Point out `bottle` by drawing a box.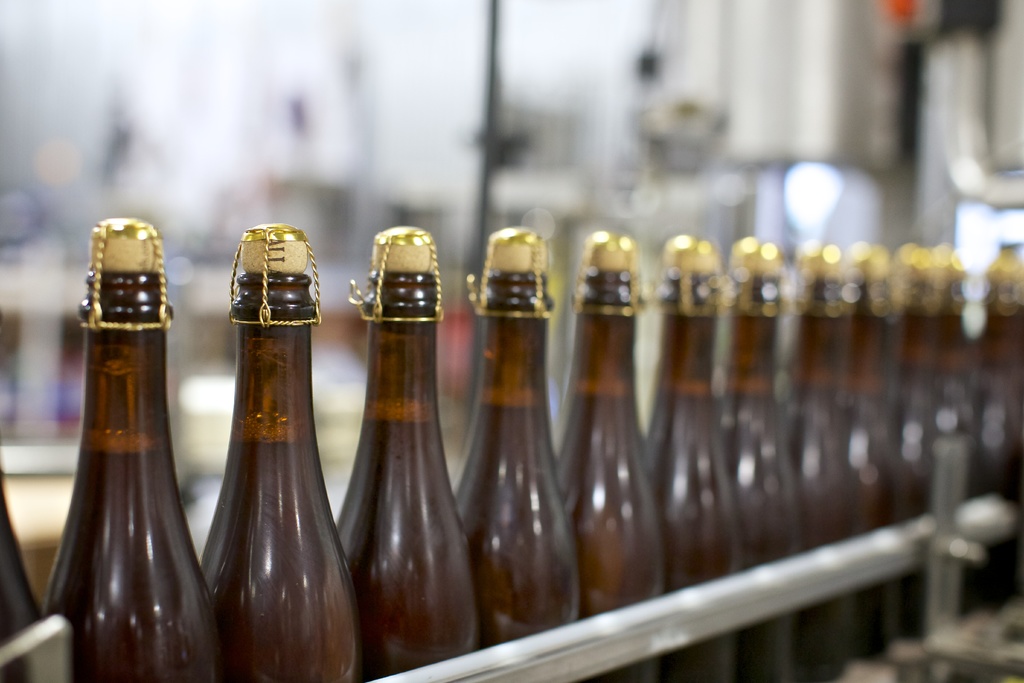
detection(339, 222, 489, 682).
